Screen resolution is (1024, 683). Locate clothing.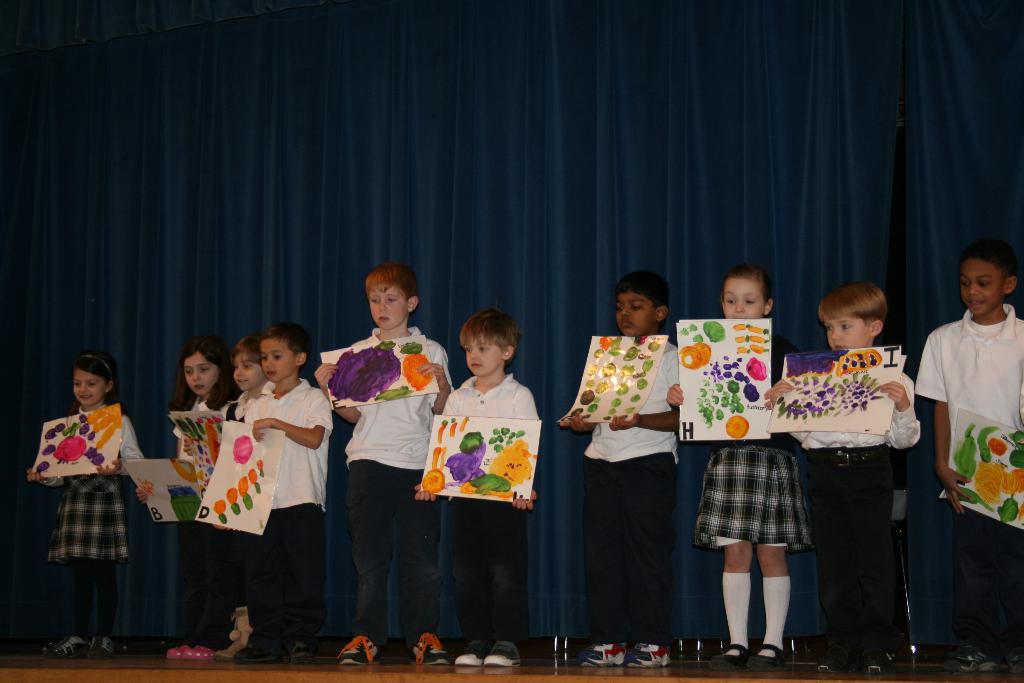
select_region(171, 391, 231, 513).
